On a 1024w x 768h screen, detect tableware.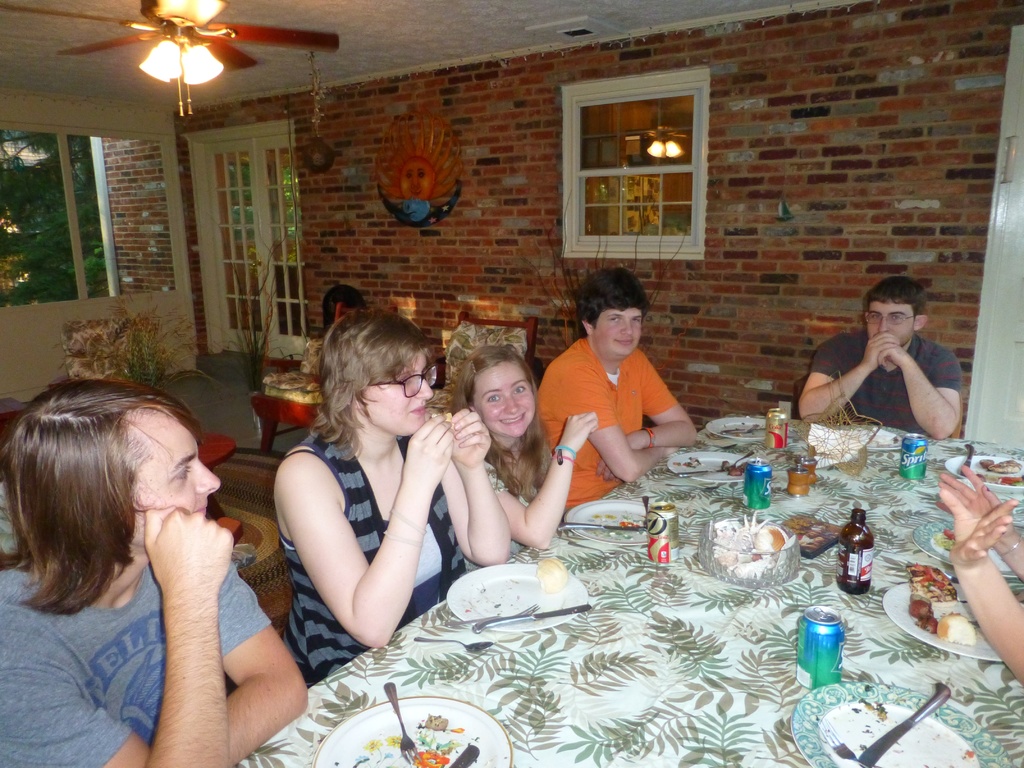
[left=963, top=445, right=977, bottom=477].
